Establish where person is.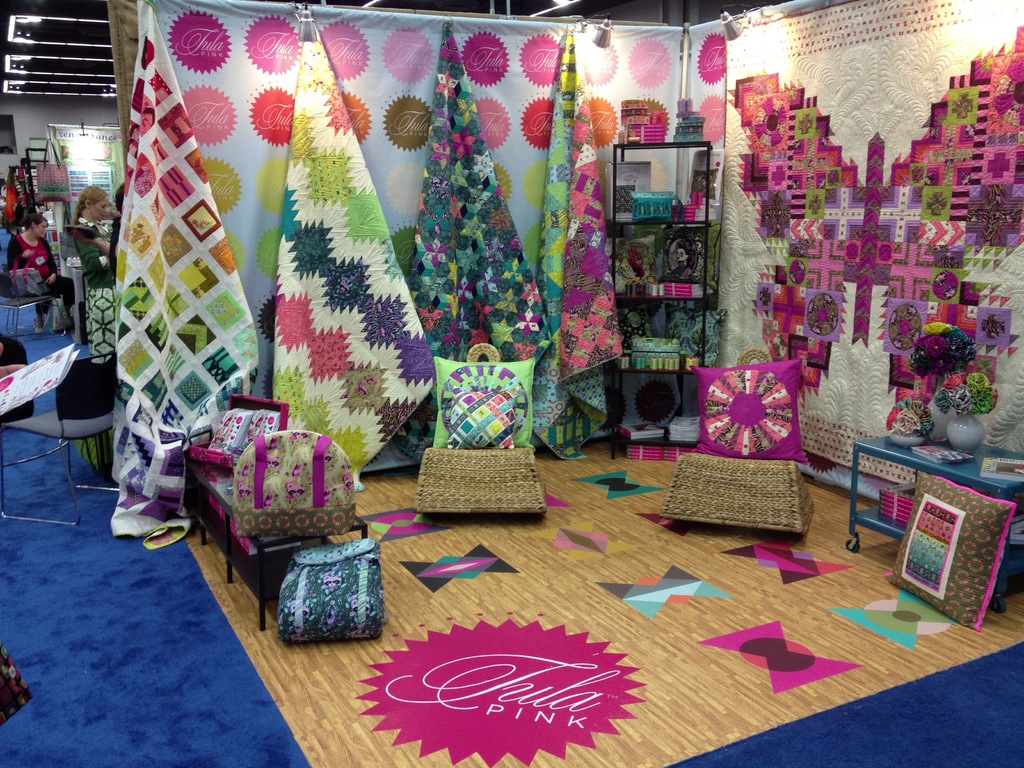
Established at 58/186/111/358.
